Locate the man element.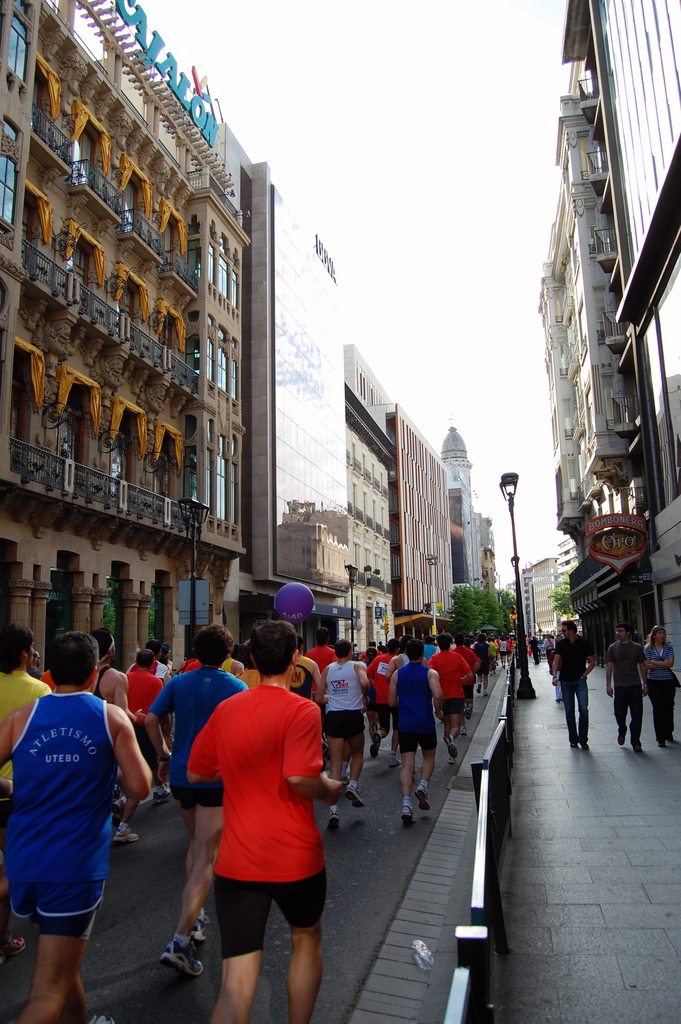
Element bbox: (left=543, top=632, right=555, bottom=670).
